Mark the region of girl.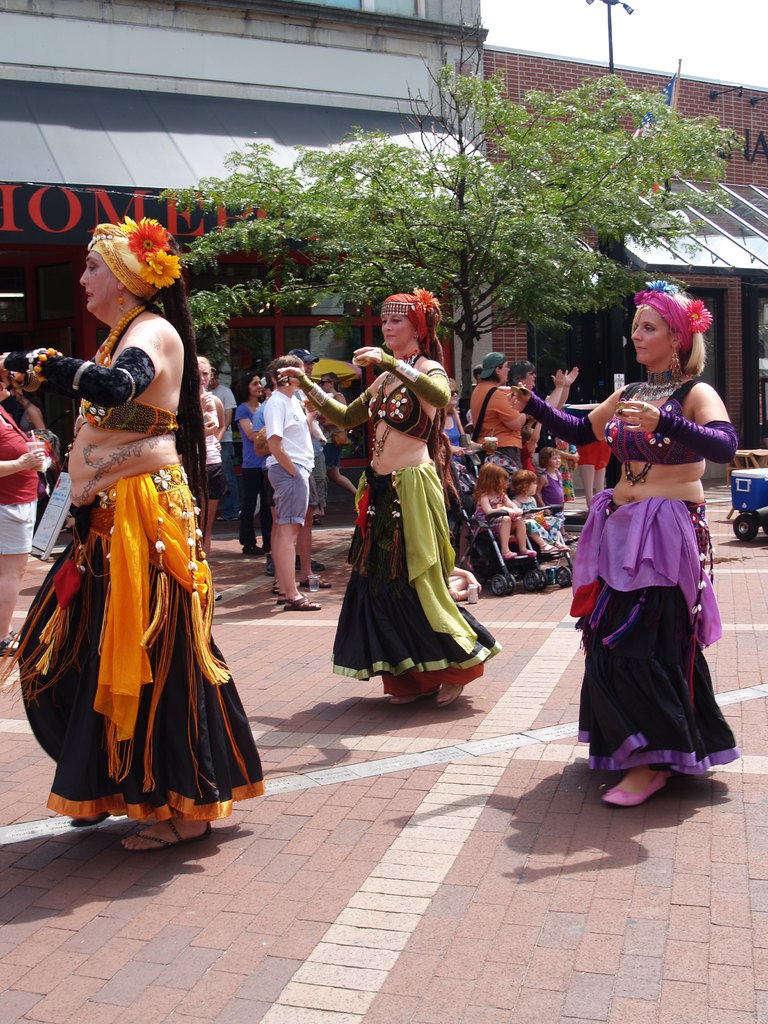
Region: <region>265, 291, 473, 703</region>.
